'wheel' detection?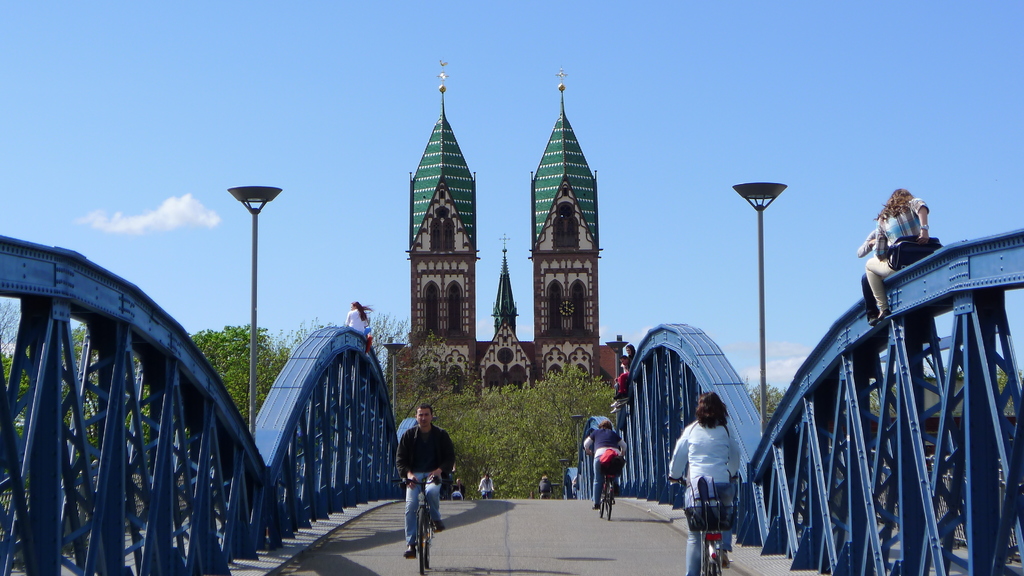
x1=601, y1=479, x2=622, y2=523
